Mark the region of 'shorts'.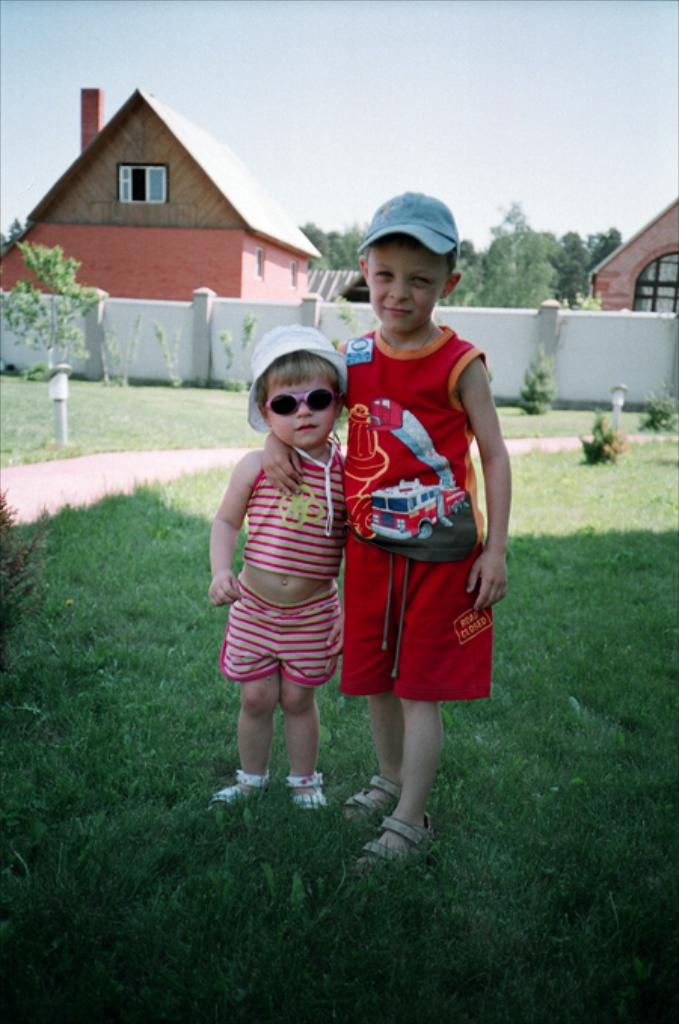
Region: detection(219, 584, 349, 686).
